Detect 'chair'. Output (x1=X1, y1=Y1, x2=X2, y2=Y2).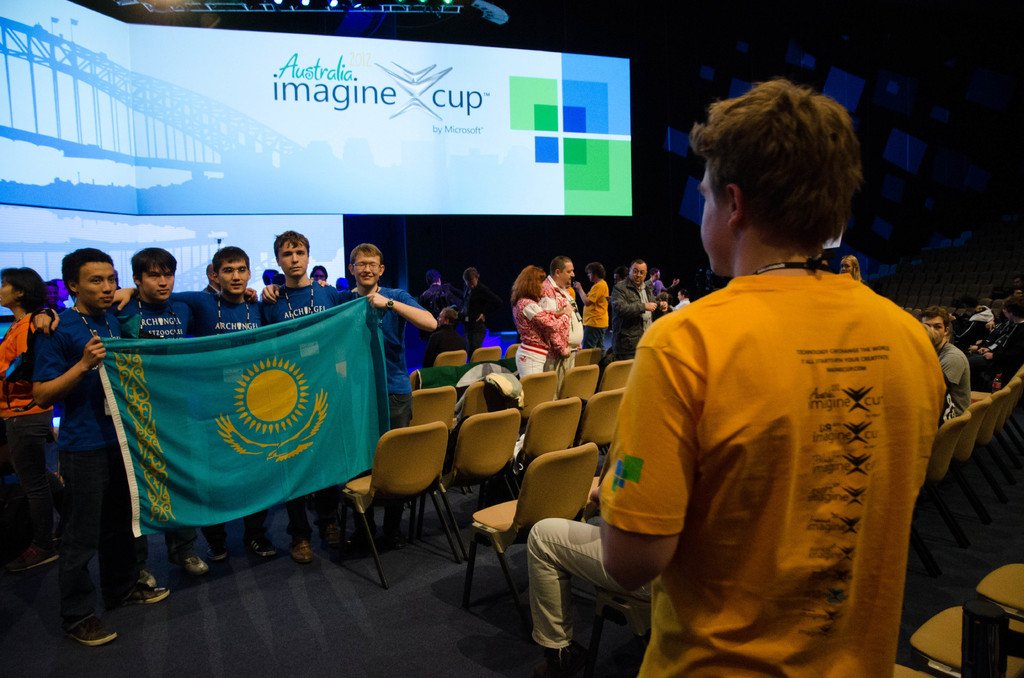
(x1=965, y1=382, x2=1009, y2=517).
